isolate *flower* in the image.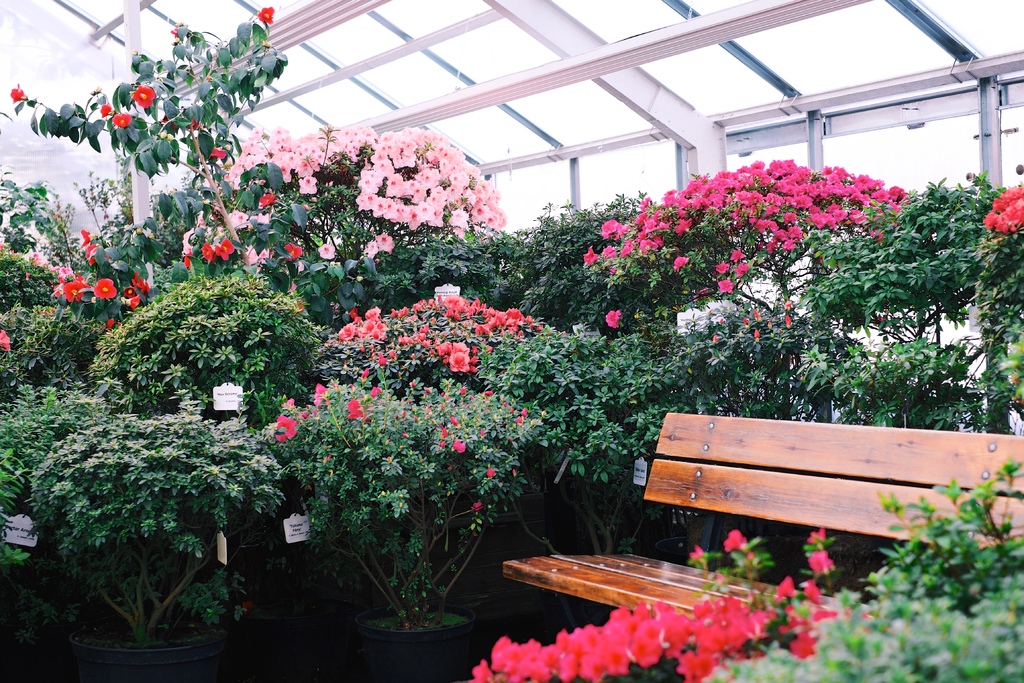
Isolated region: x1=803, y1=549, x2=824, y2=575.
